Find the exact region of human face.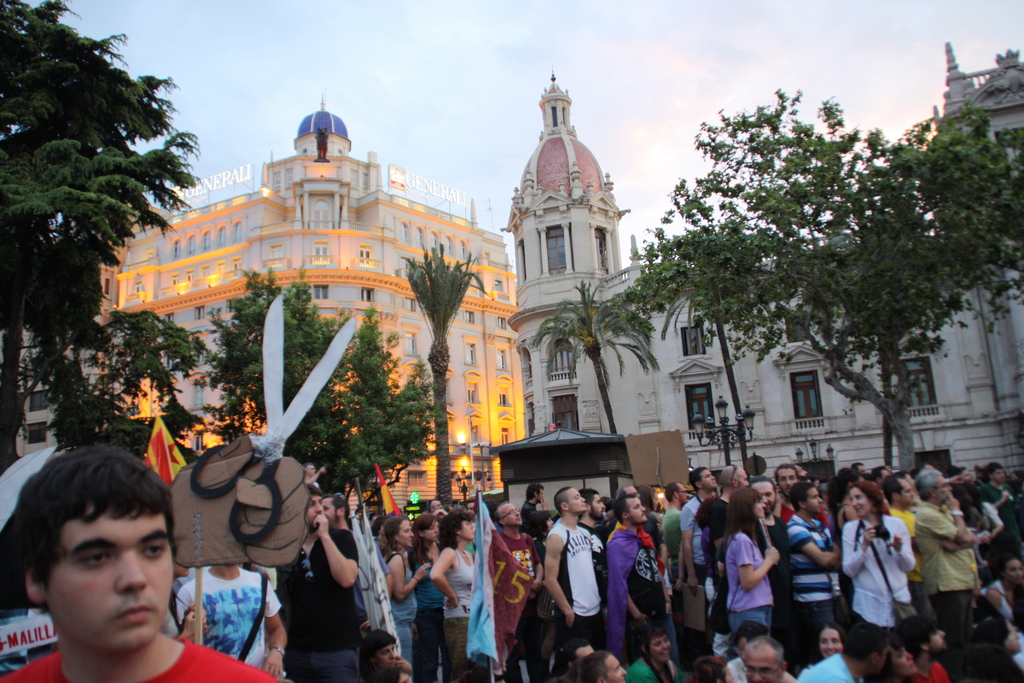
Exact region: BBox(651, 634, 675, 661).
